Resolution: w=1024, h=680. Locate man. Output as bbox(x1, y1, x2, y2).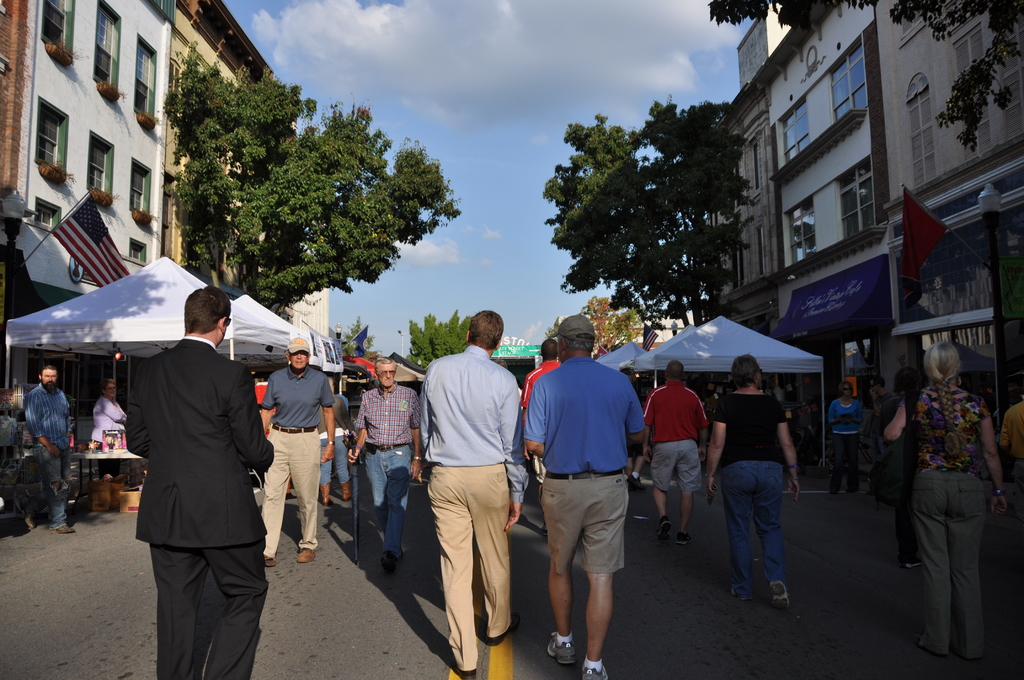
bbox(881, 367, 924, 569).
